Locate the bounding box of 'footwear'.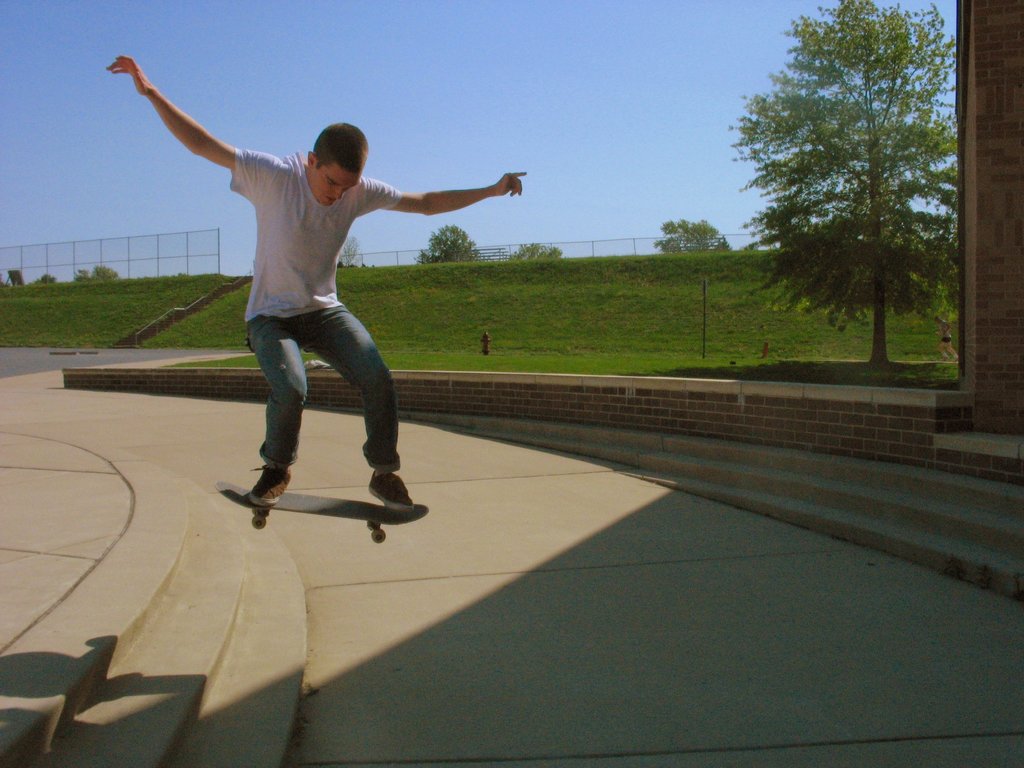
Bounding box: (247, 458, 300, 515).
